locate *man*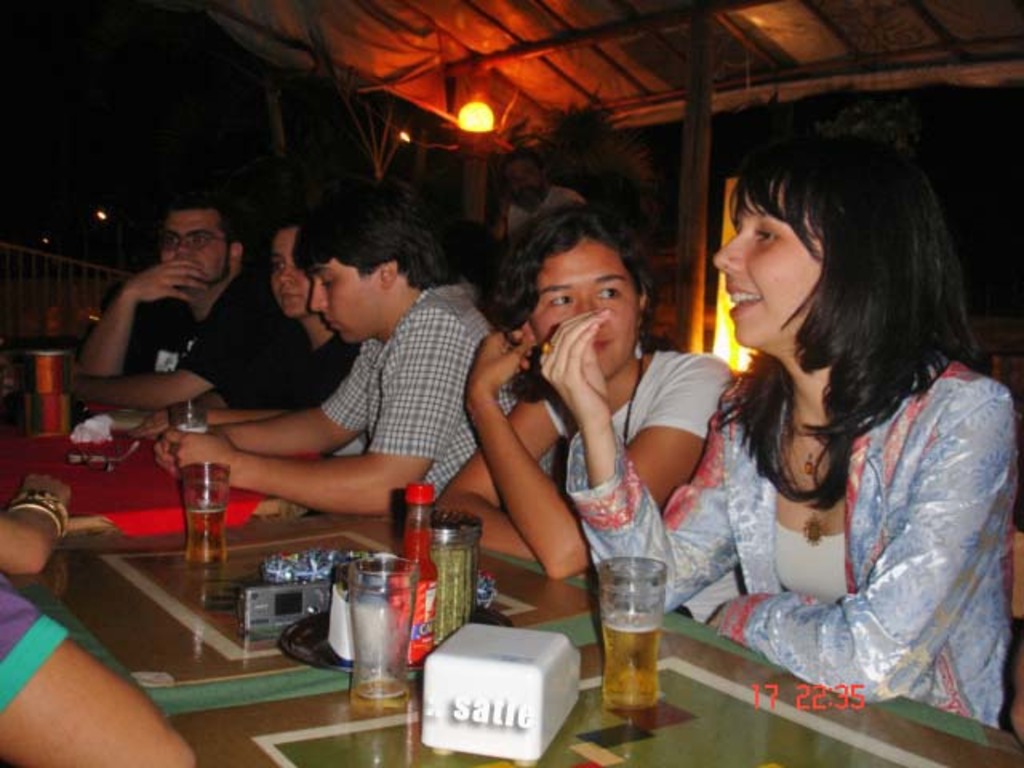
l=74, t=168, r=302, b=419
